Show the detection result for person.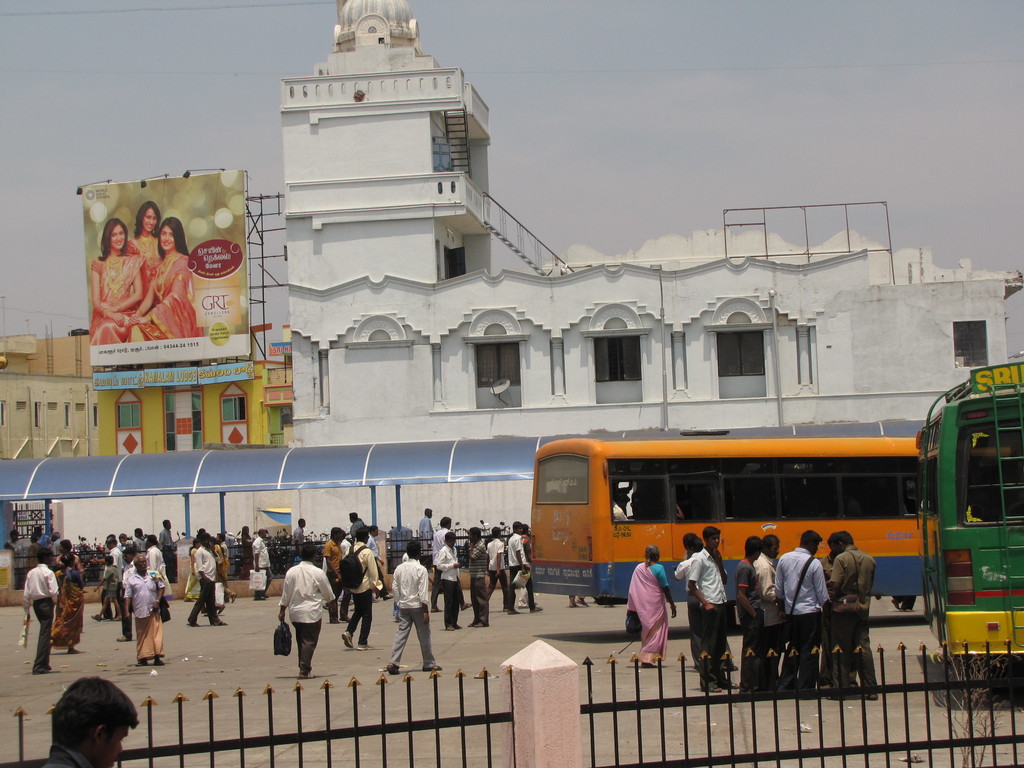
[left=189, top=541, right=230, bottom=627].
